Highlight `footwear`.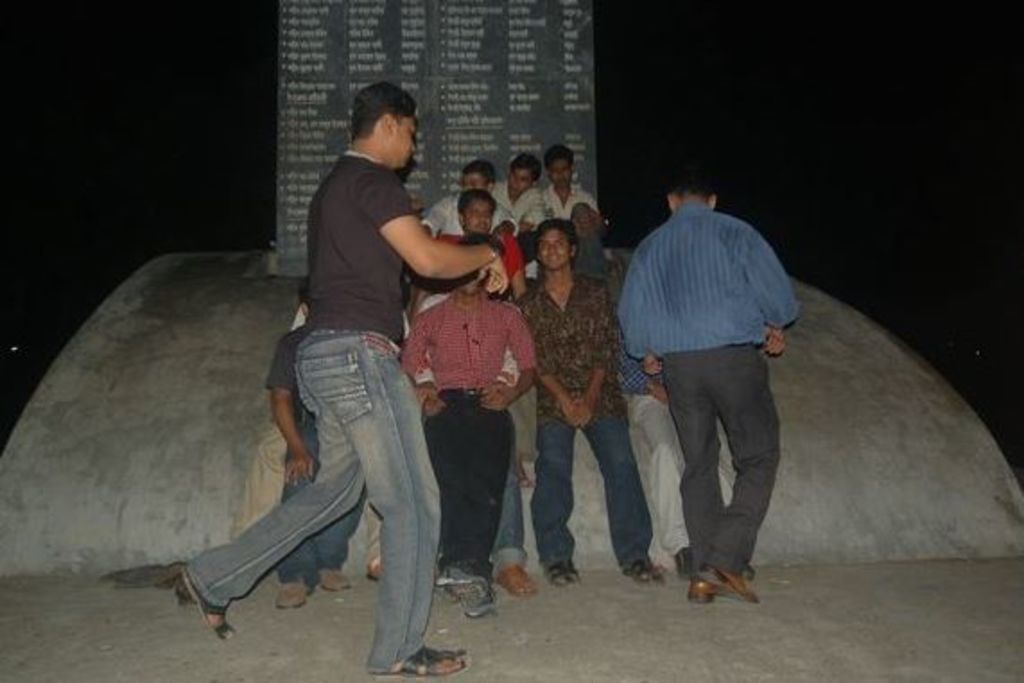
Highlighted region: left=452, top=570, right=518, bottom=610.
